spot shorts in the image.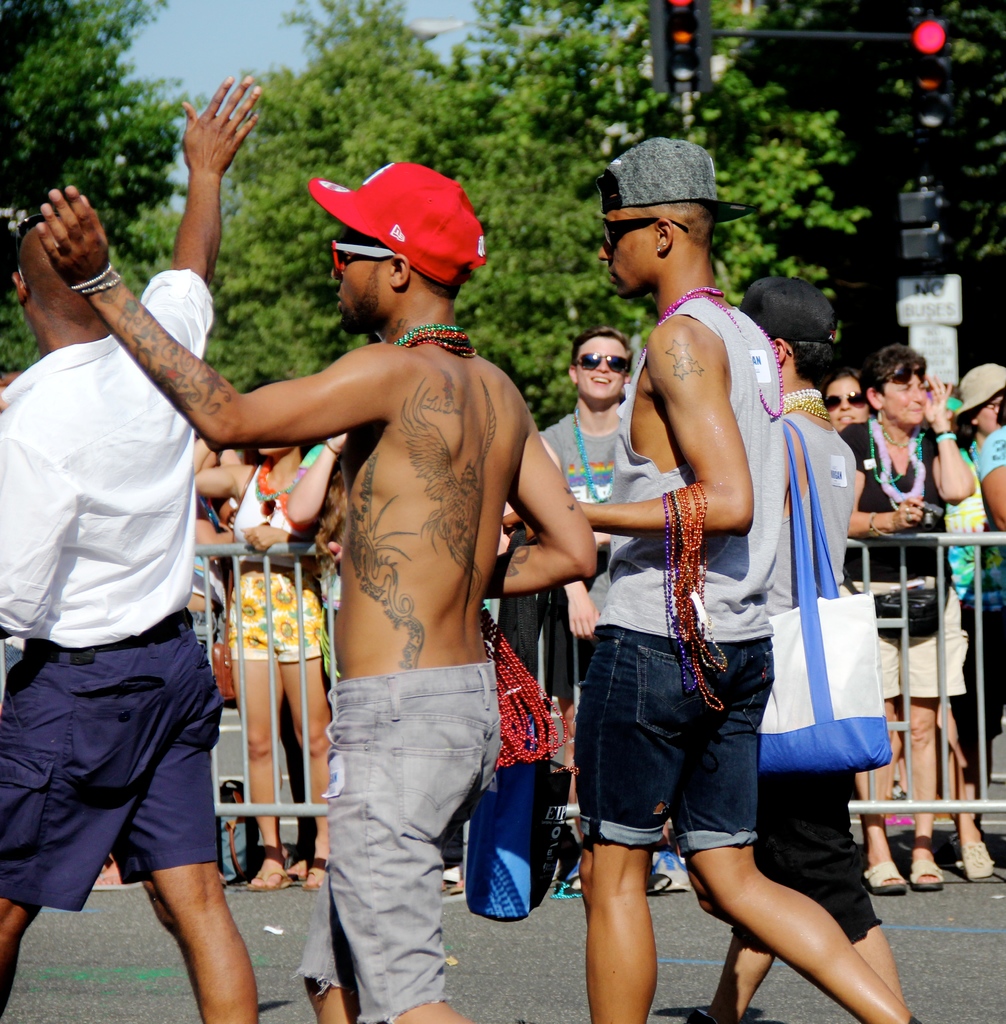
shorts found at <bbox>0, 614, 224, 912</bbox>.
